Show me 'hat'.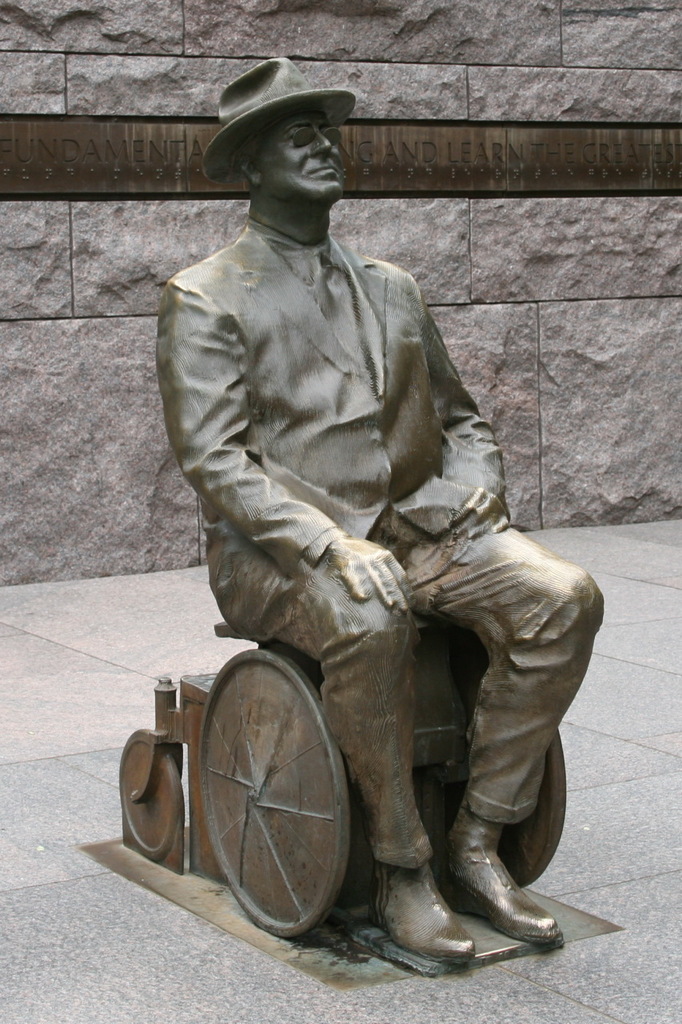
'hat' is here: select_region(206, 54, 370, 179).
